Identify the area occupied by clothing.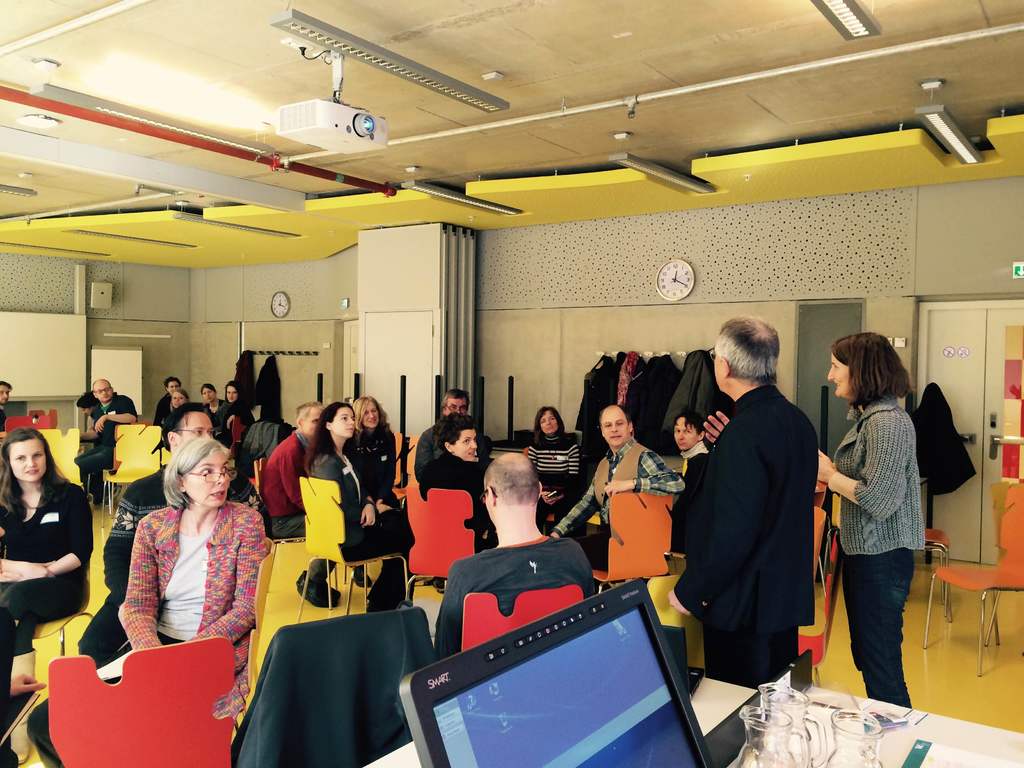
Area: x1=555 y1=447 x2=676 y2=564.
